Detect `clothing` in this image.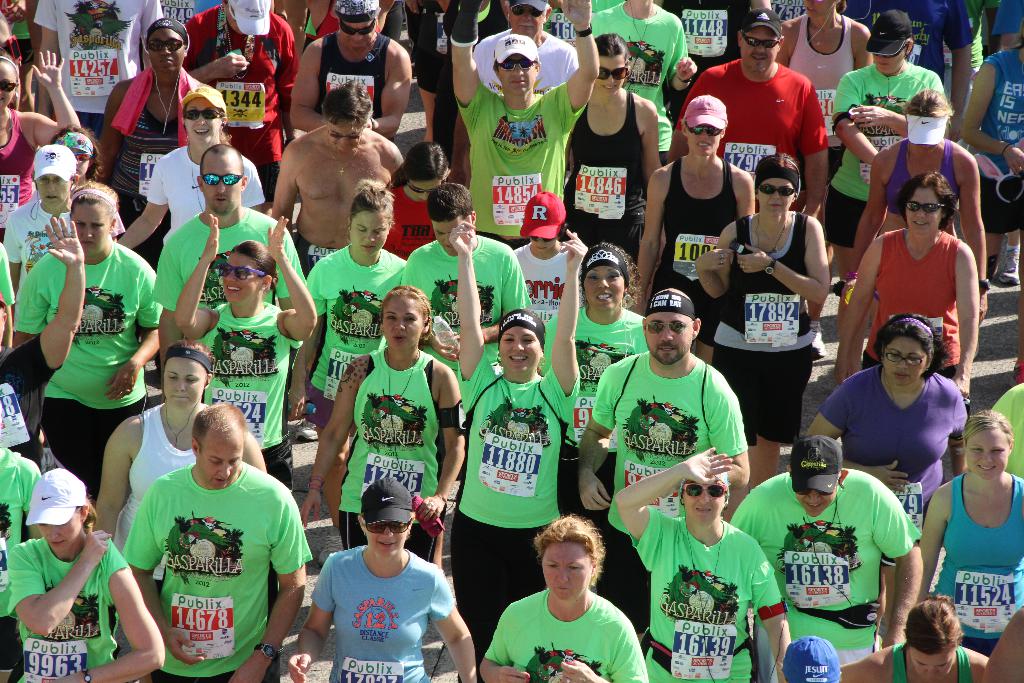
Detection: BBox(938, 472, 1023, 655).
